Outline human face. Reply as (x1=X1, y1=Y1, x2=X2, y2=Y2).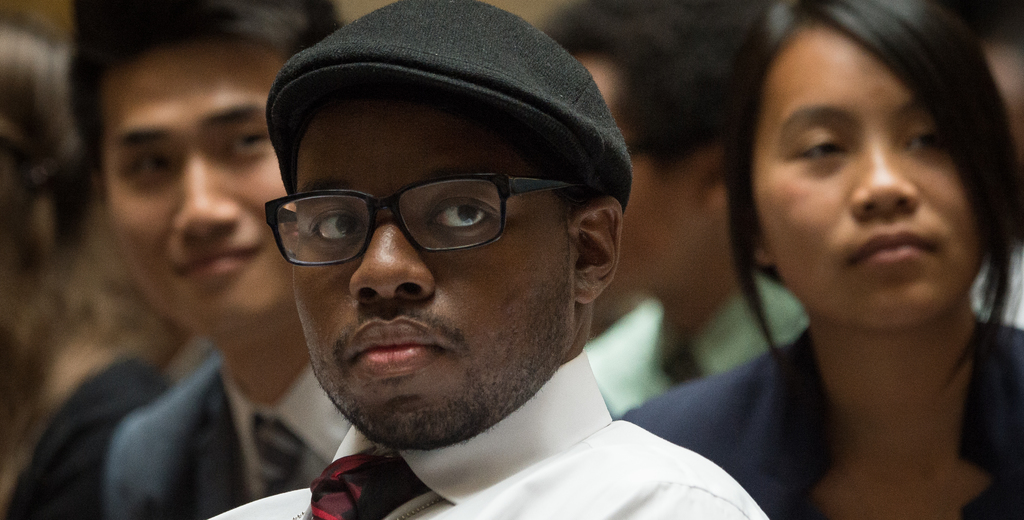
(x1=284, y1=109, x2=568, y2=441).
